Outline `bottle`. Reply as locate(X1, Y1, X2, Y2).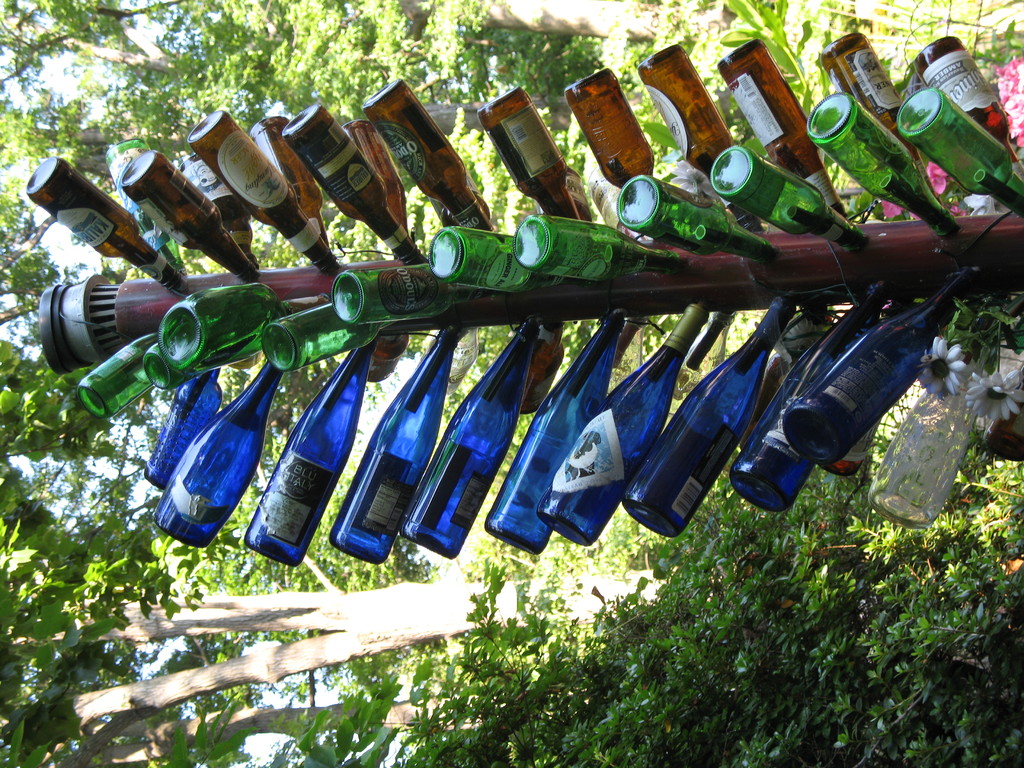
locate(901, 36, 1023, 171).
